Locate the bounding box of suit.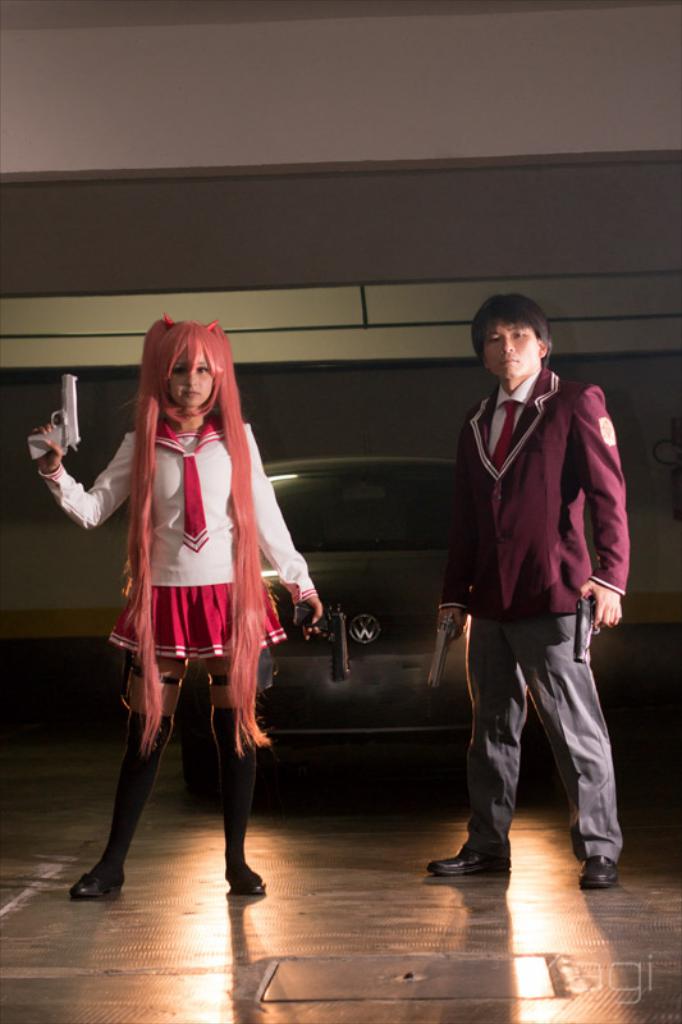
Bounding box: box=[426, 307, 644, 883].
